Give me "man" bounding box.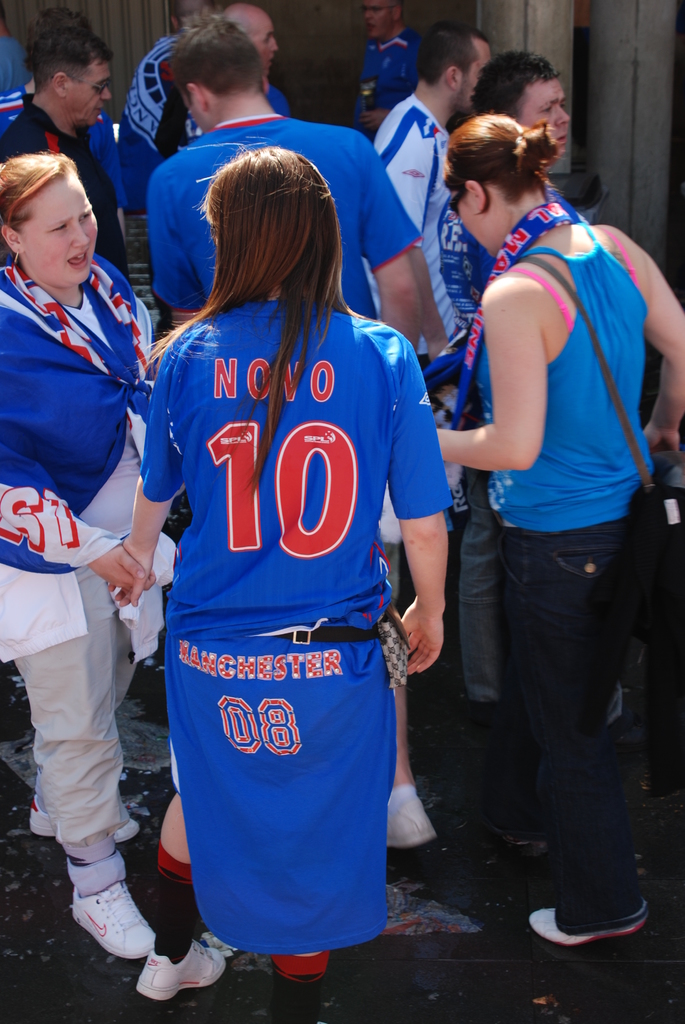
bbox=[434, 49, 568, 865].
